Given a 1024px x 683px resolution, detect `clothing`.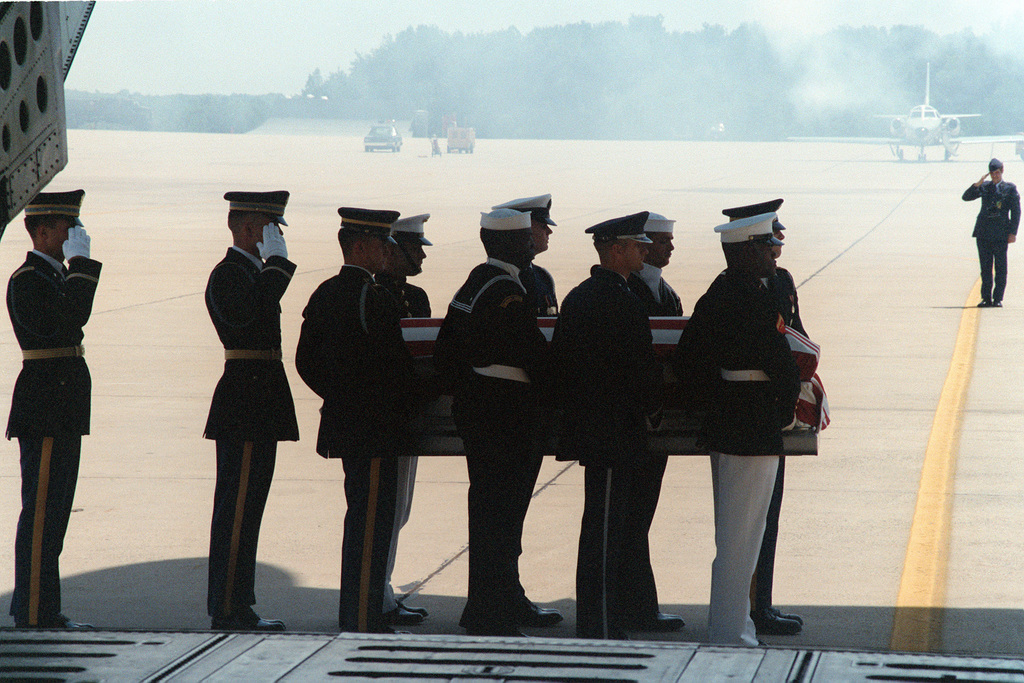
{"x1": 548, "y1": 270, "x2": 664, "y2": 631}.
